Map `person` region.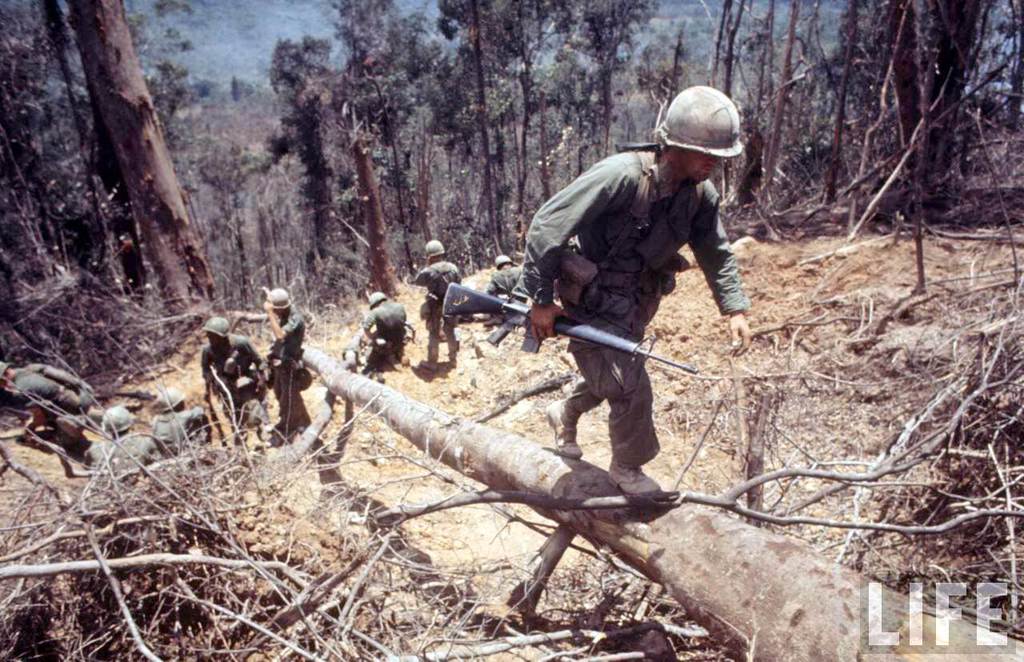
Mapped to (left=415, top=241, right=458, bottom=377).
